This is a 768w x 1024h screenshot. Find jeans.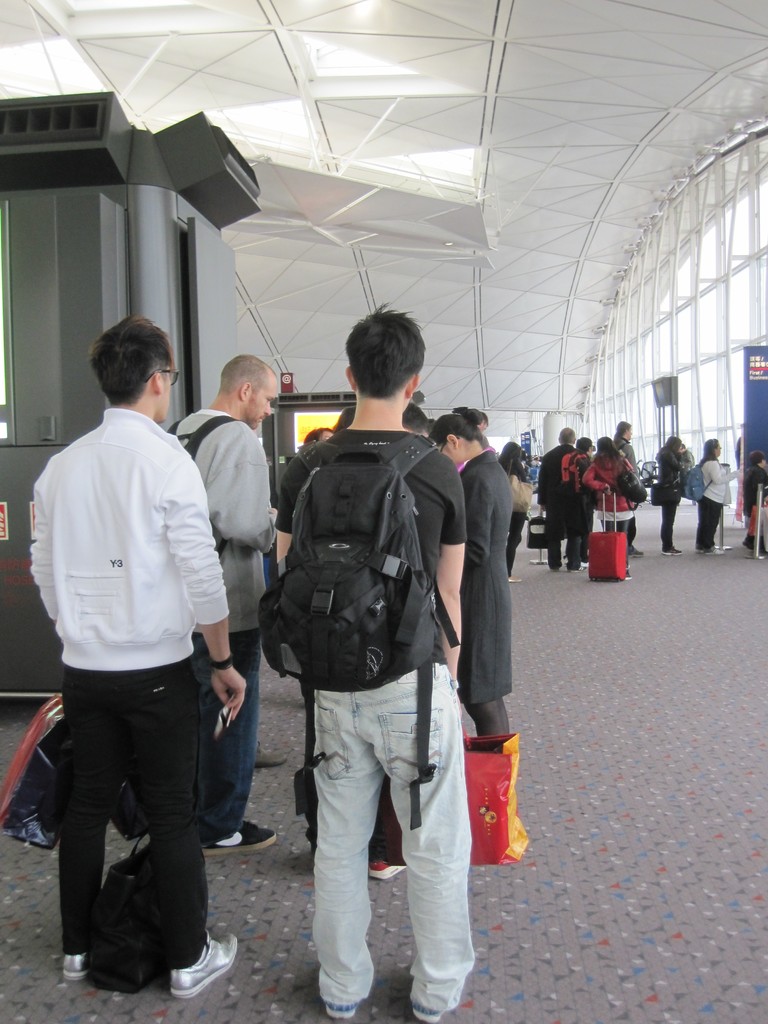
Bounding box: 208:628:262:844.
